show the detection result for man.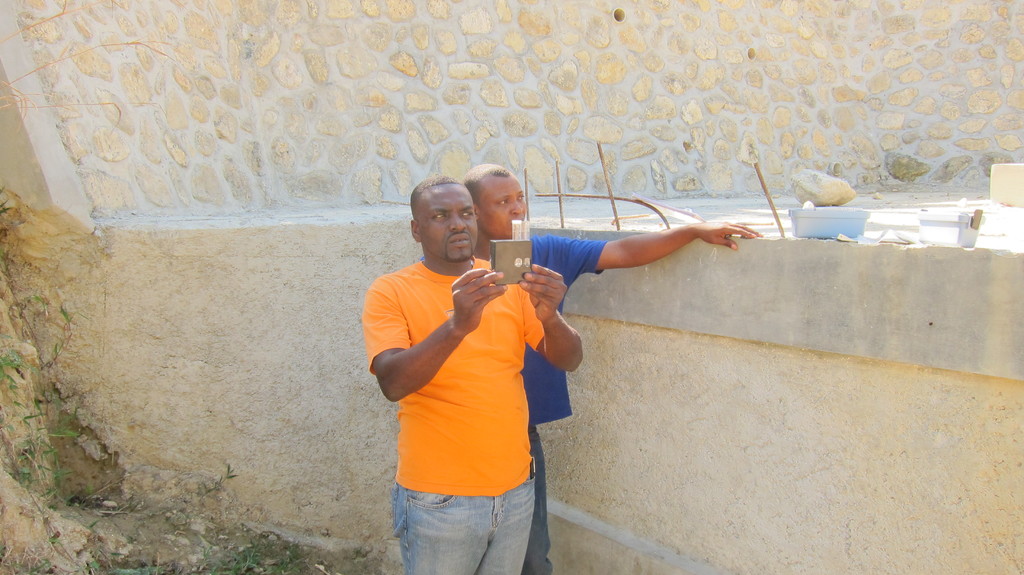
{"x1": 357, "y1": 175, "x2": 591, "y2": 574}.
